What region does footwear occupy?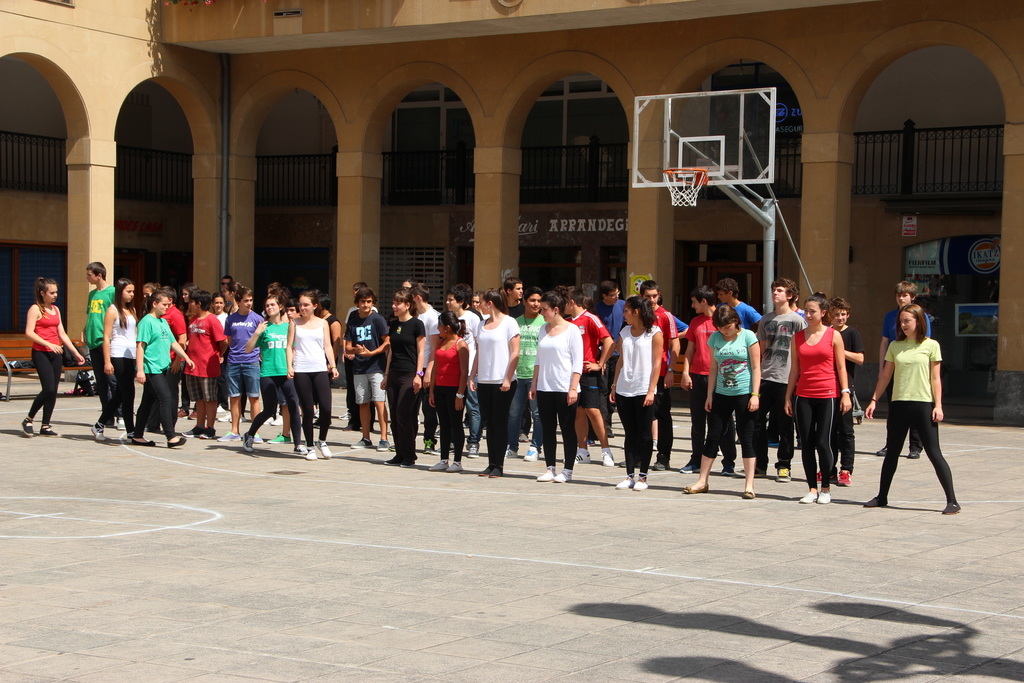
614, 476, 639, 490.
